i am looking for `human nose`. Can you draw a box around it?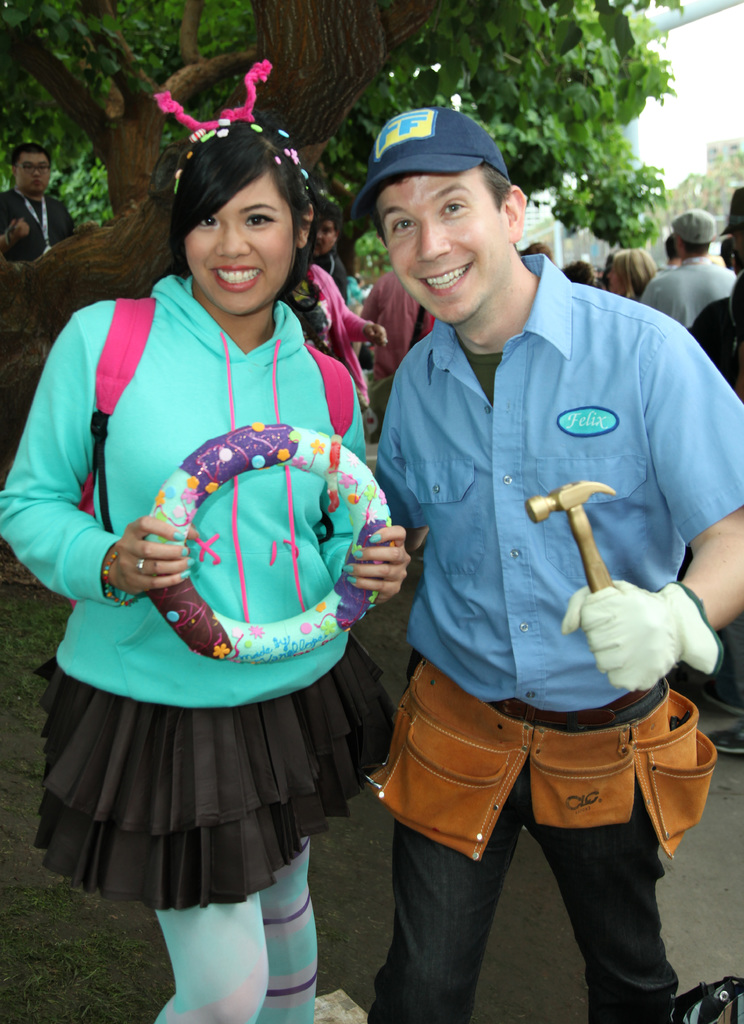
Sure, the bounding box is [32,168,40,179].
